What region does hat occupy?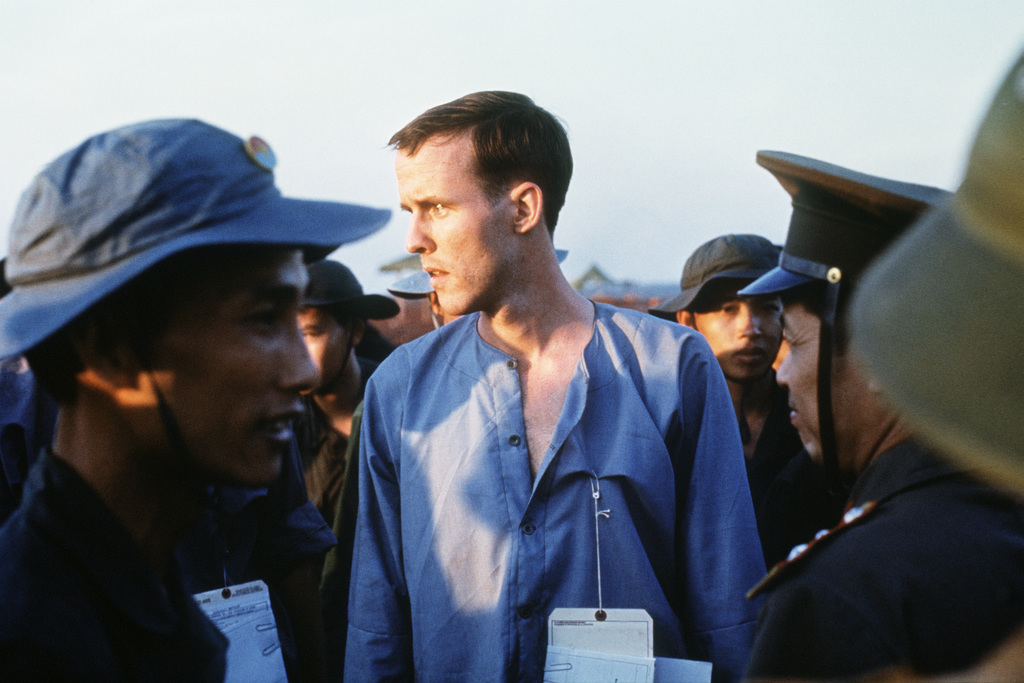
644/229/776/321.
